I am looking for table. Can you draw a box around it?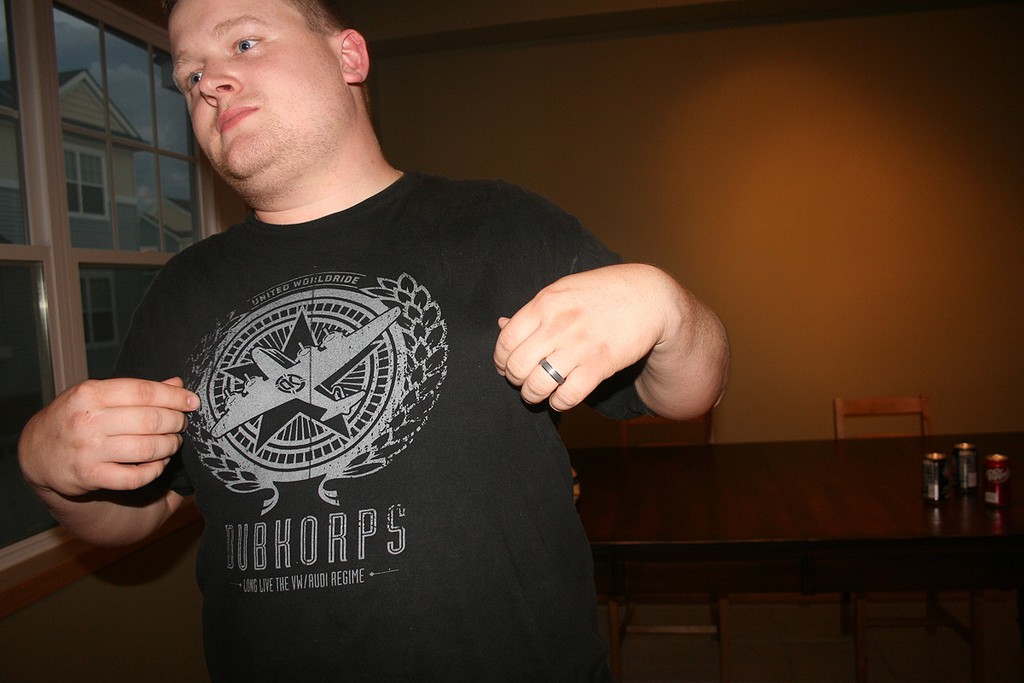
Sure, the bounding box is x1=567 y1=429 x2=1016 y2=600.
